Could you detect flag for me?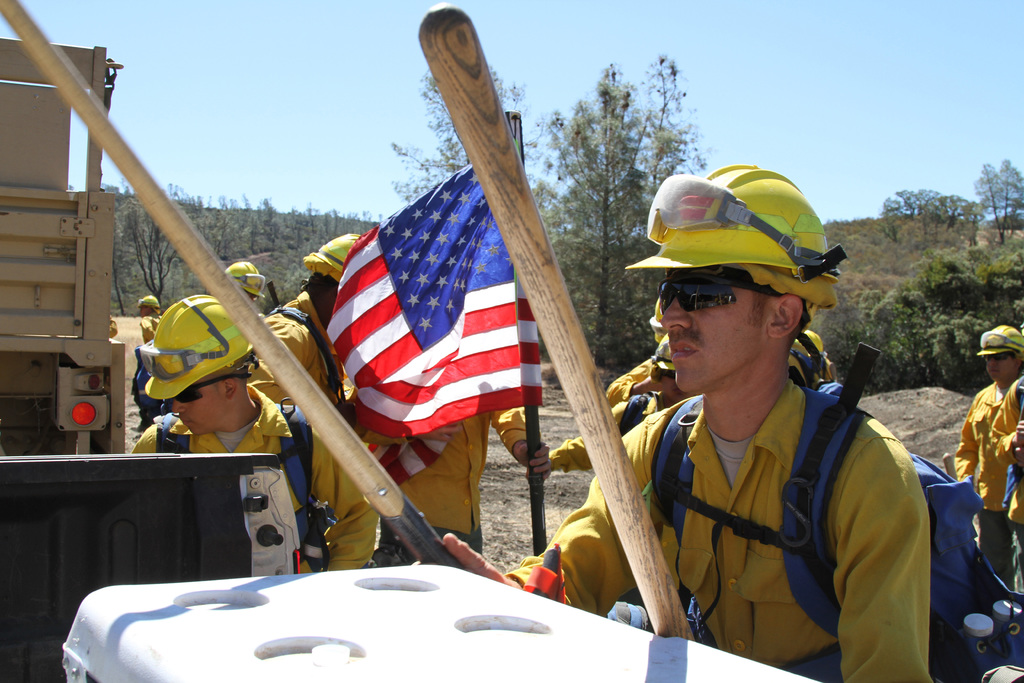
Detection result: box(326, 151, 541, 448).
